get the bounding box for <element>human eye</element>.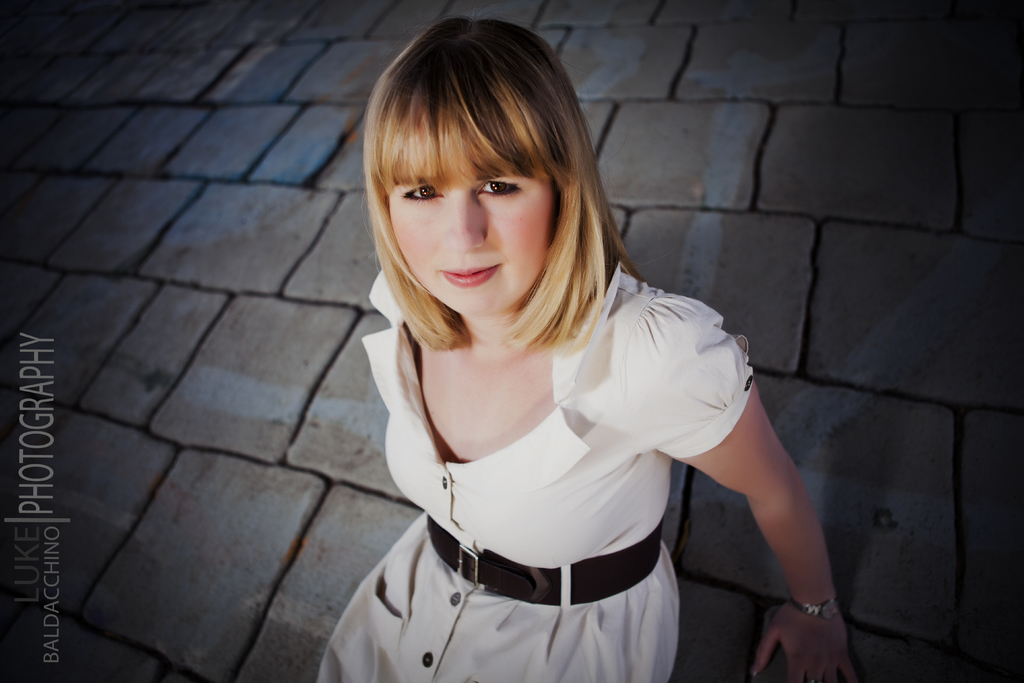
locate(479, 176, 525, 198).
